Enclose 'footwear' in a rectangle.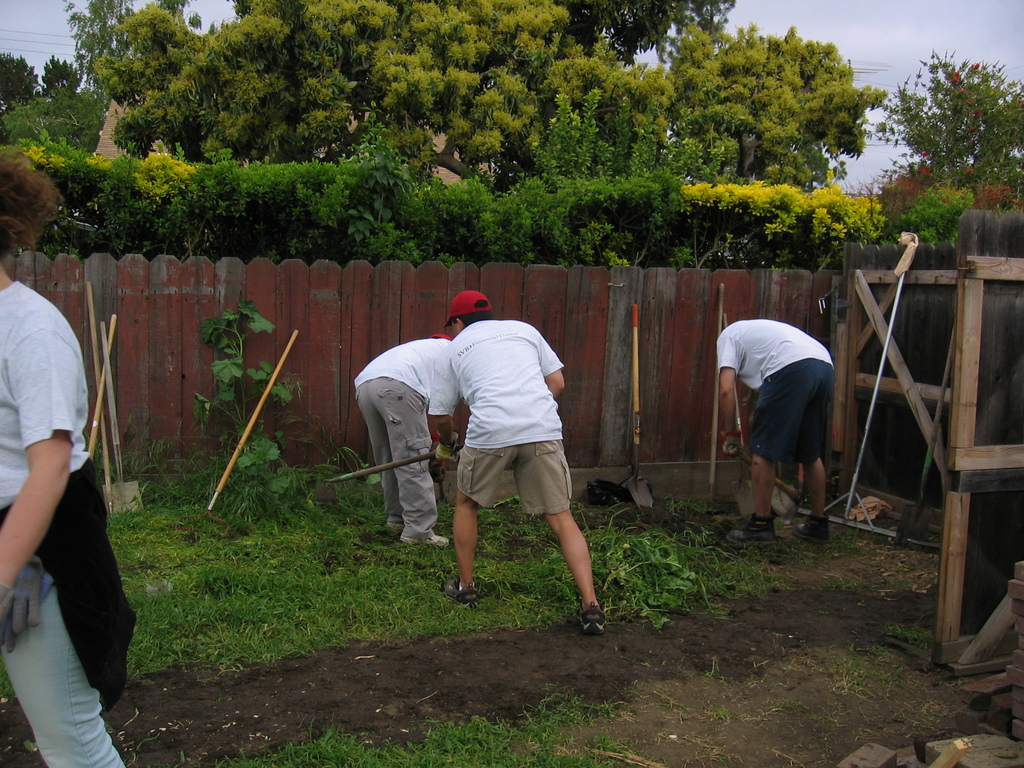
bbox=(399, 527, 451, 551).
